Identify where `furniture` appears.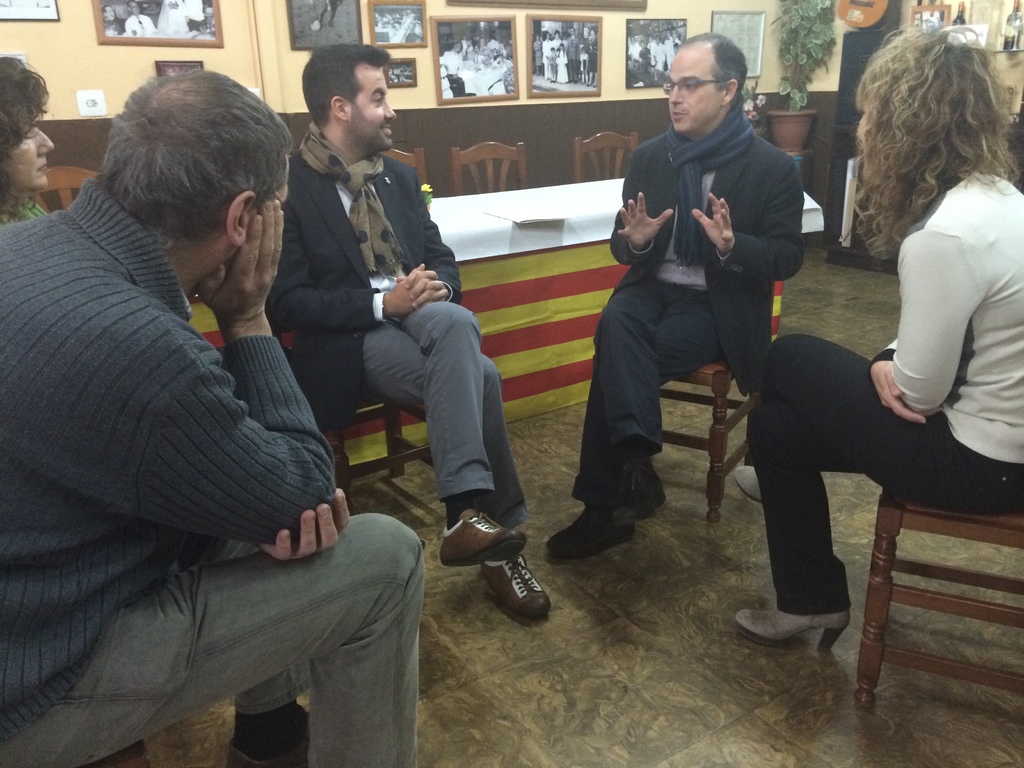
Appears at (89, 735, 155, 767).
